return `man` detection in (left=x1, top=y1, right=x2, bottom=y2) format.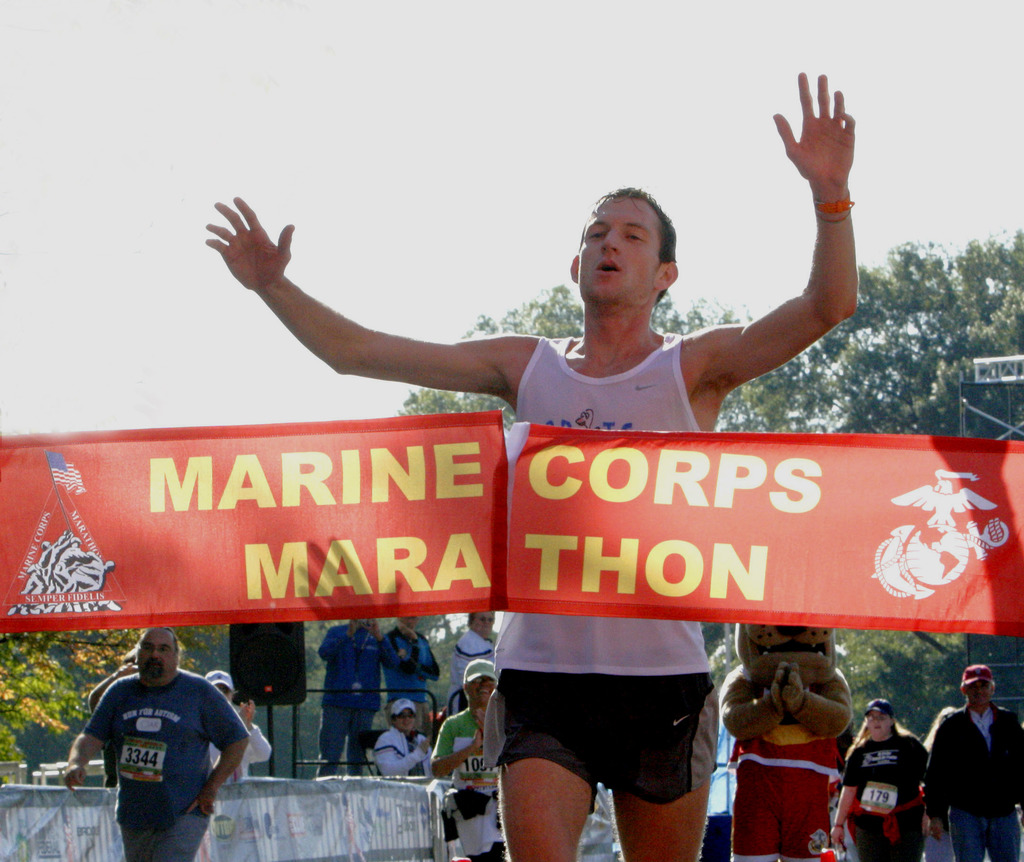
(left=371, top=701, right=433, bottom=777).
